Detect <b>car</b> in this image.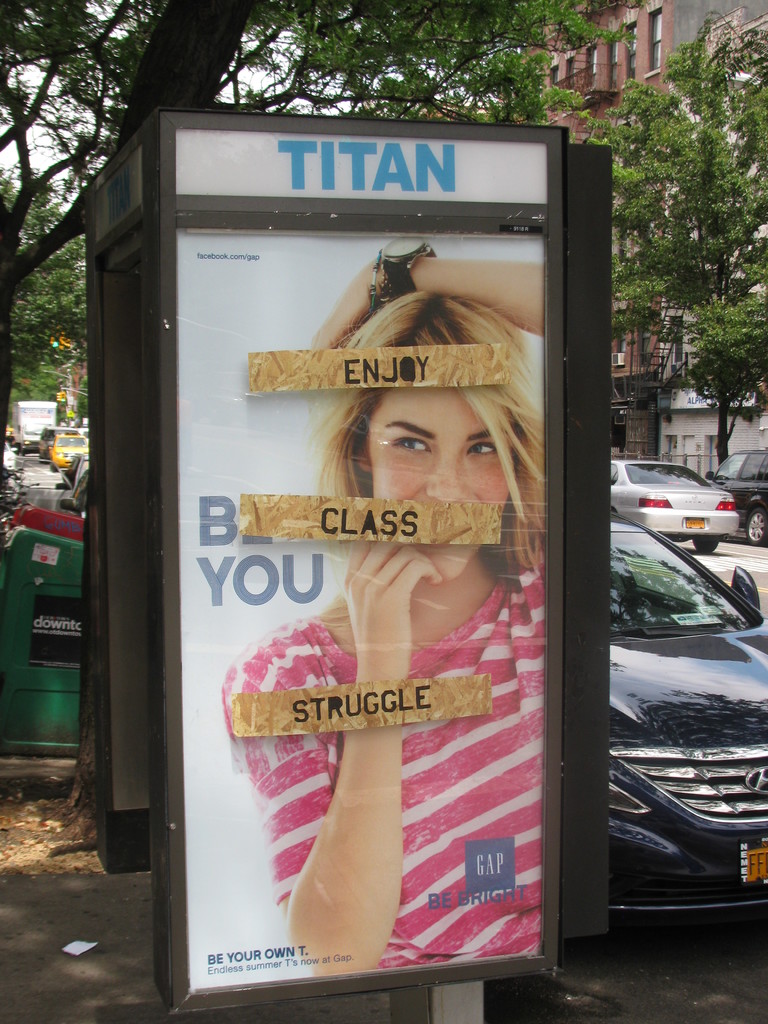
Detection: box(606, 451, 759, 557).
